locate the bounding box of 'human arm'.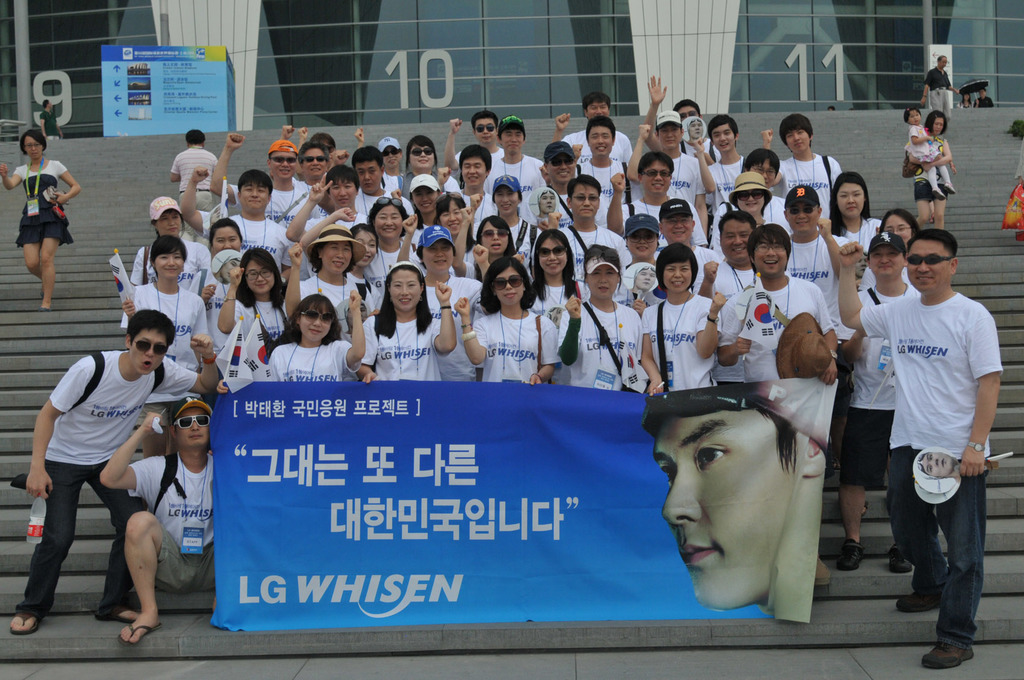
Bounding box: 56:122:63:140.
